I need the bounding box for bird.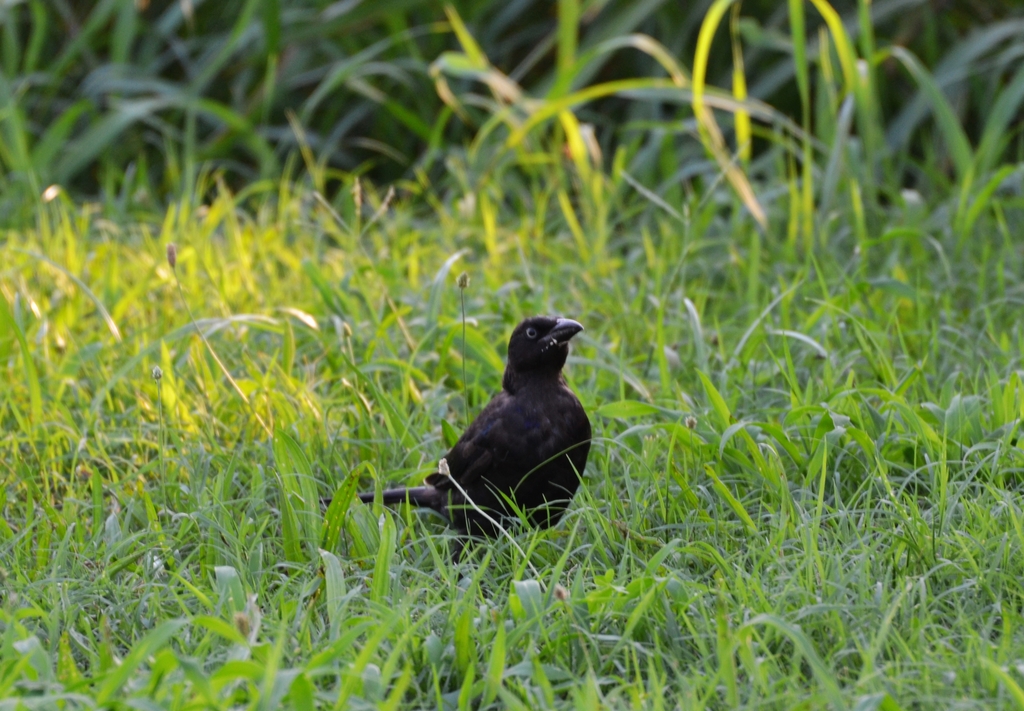
Here it is: 337, 309, 607, 555.
